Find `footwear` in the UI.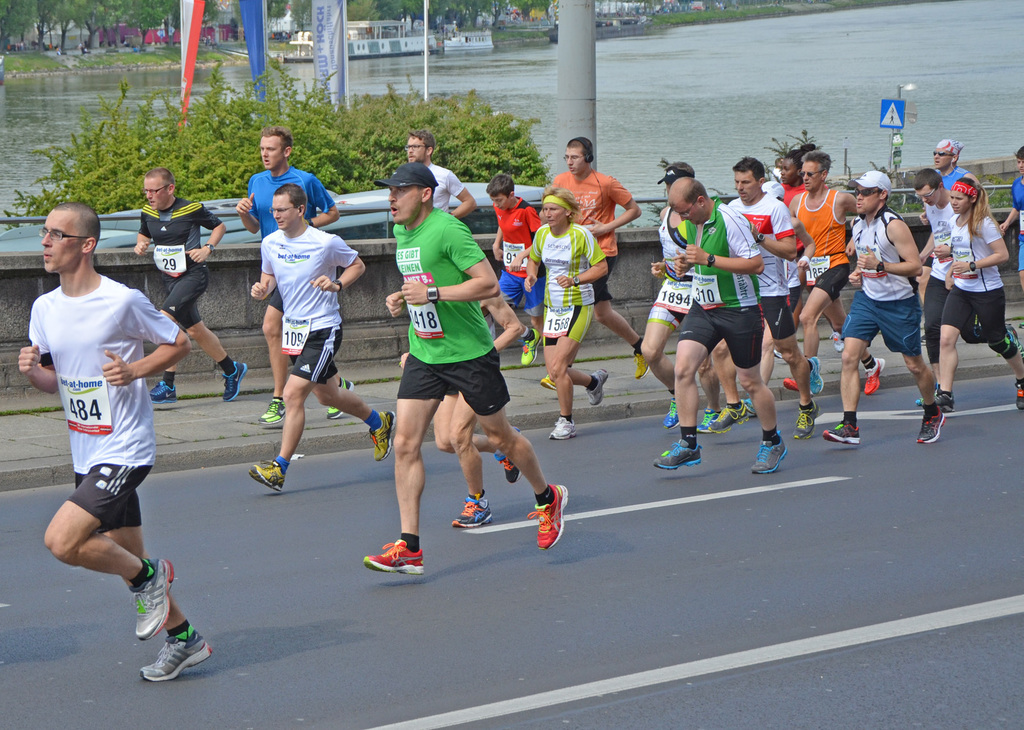
UI element at bbox=(533, 486, 567, 549).
